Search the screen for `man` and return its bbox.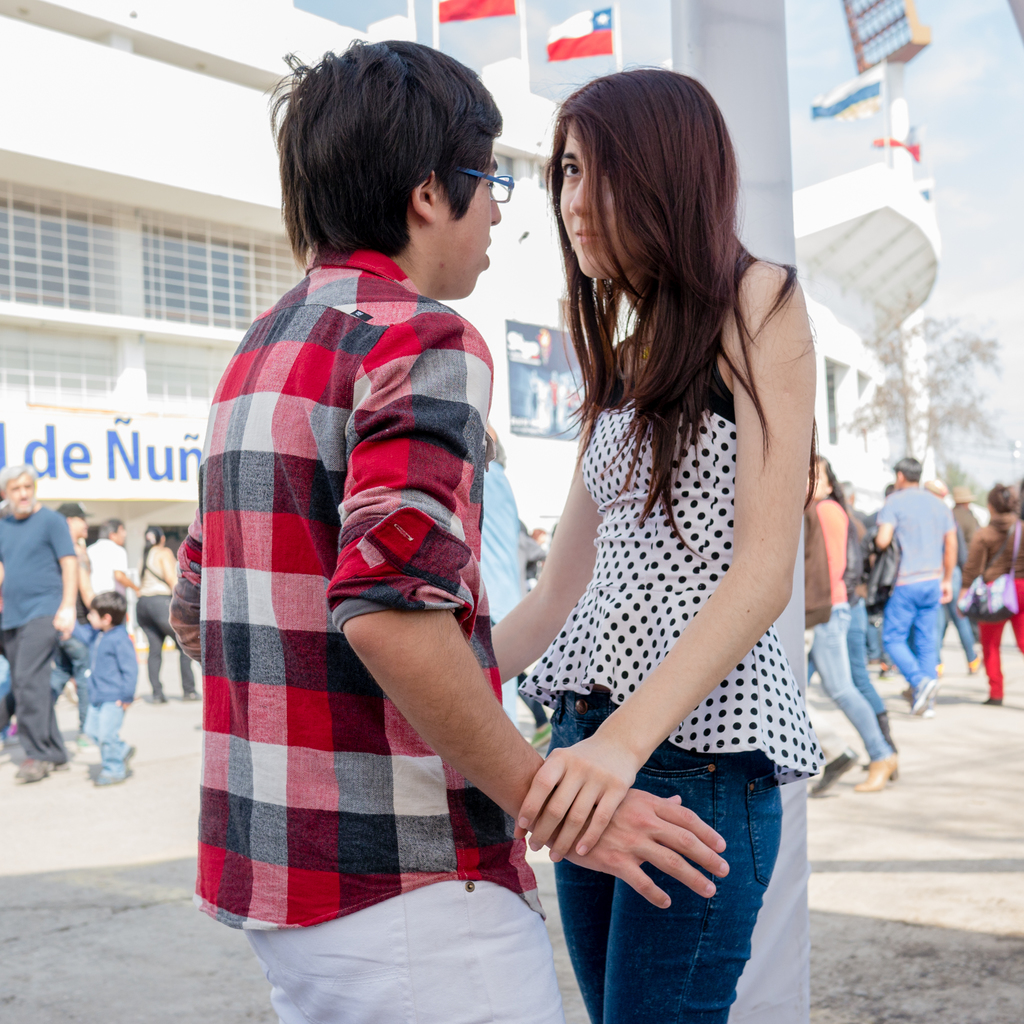
Found: <bbox>83, 519, 141, 633</bbox>.
